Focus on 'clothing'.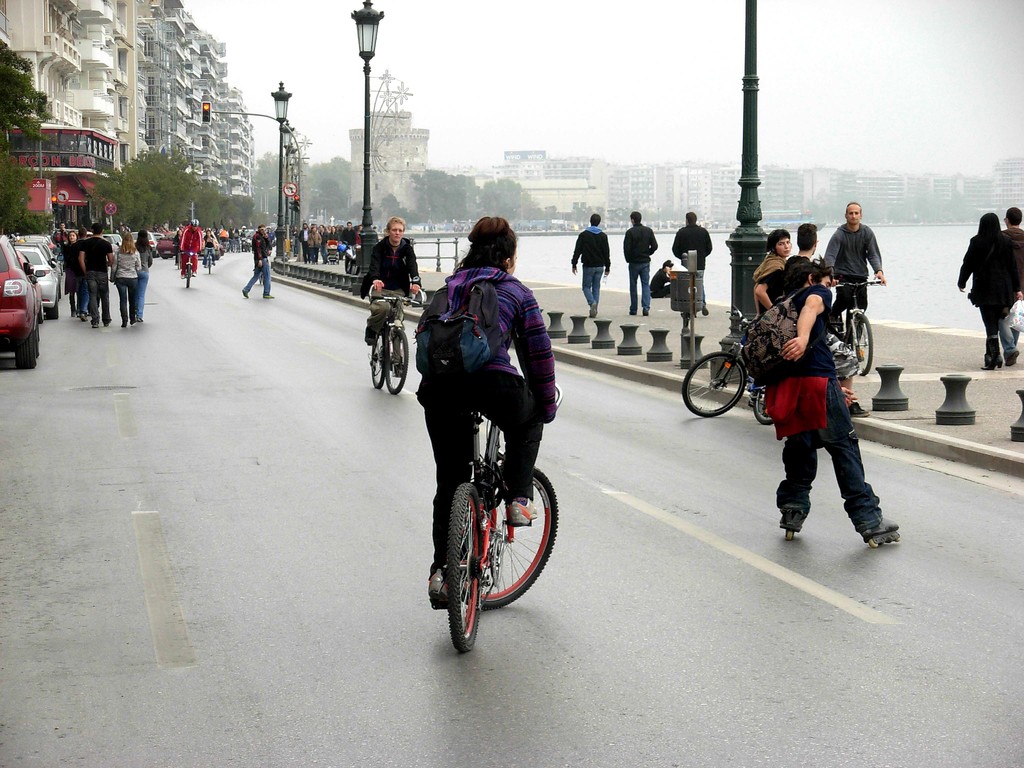
Focused at bbox=(331, 233, 340, 246).
